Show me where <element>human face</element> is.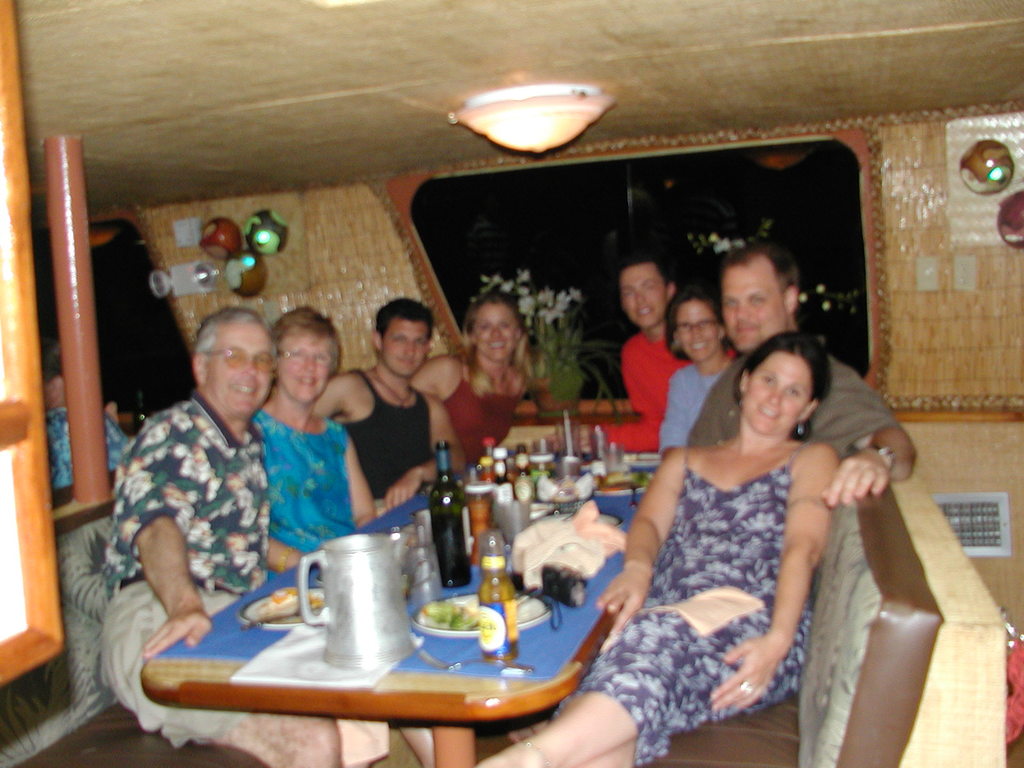
<element>human face</element> is at 723, 267, 788, 352.
